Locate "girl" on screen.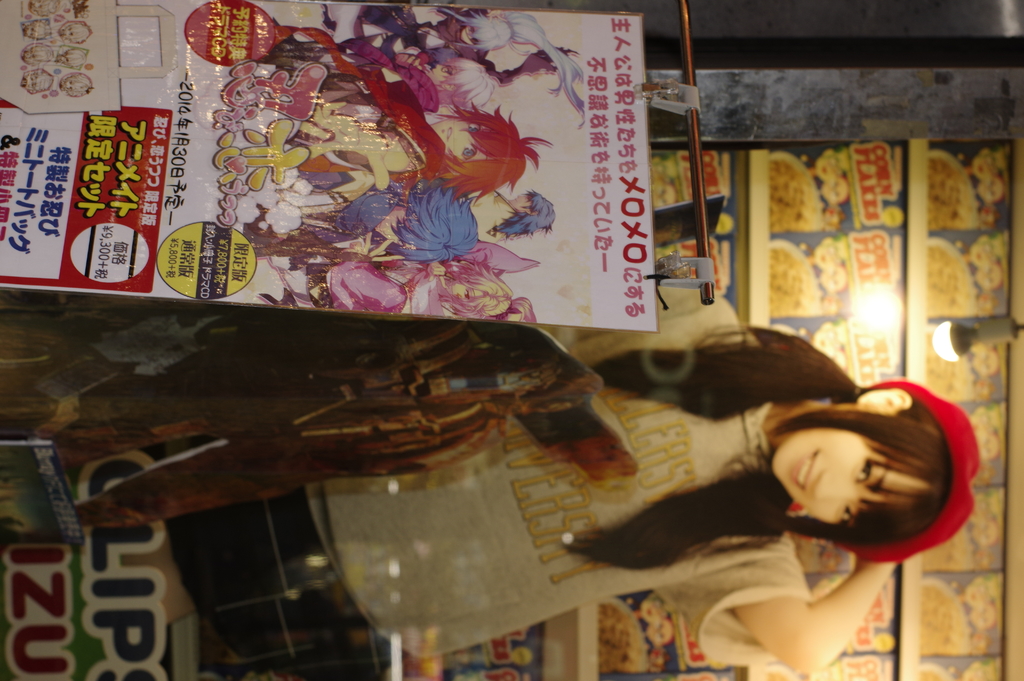
On screen at (165, 283, 980, 680).
